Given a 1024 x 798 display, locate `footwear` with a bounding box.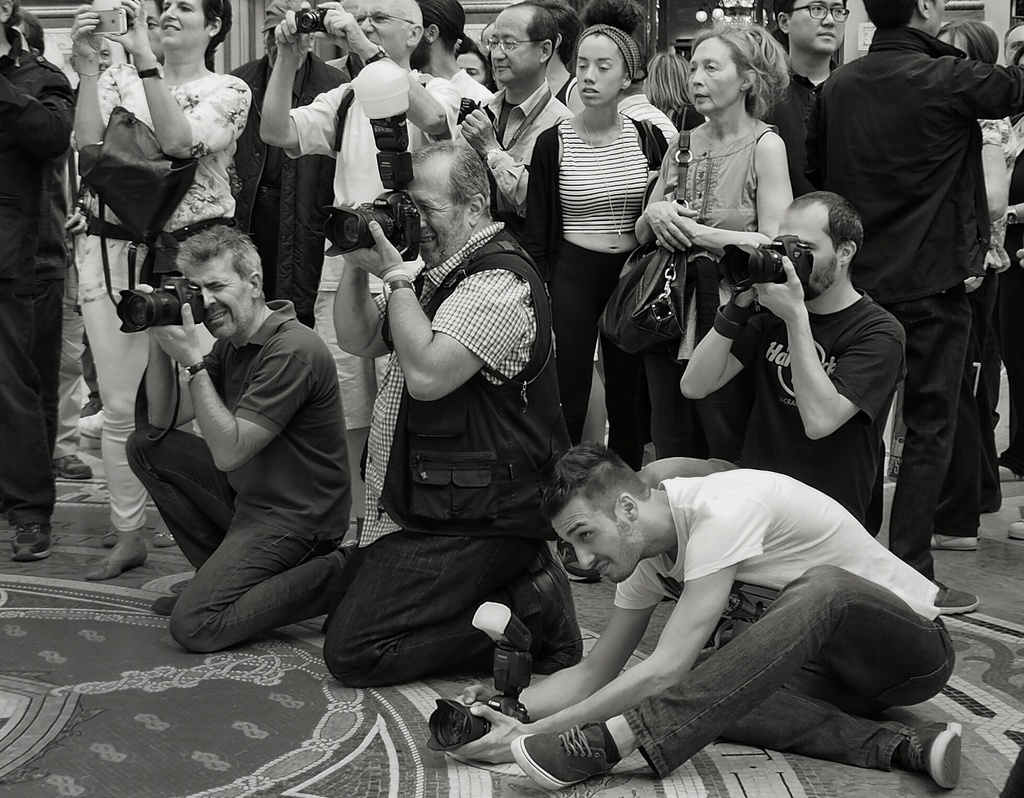
Located: 83,553,155,582.
